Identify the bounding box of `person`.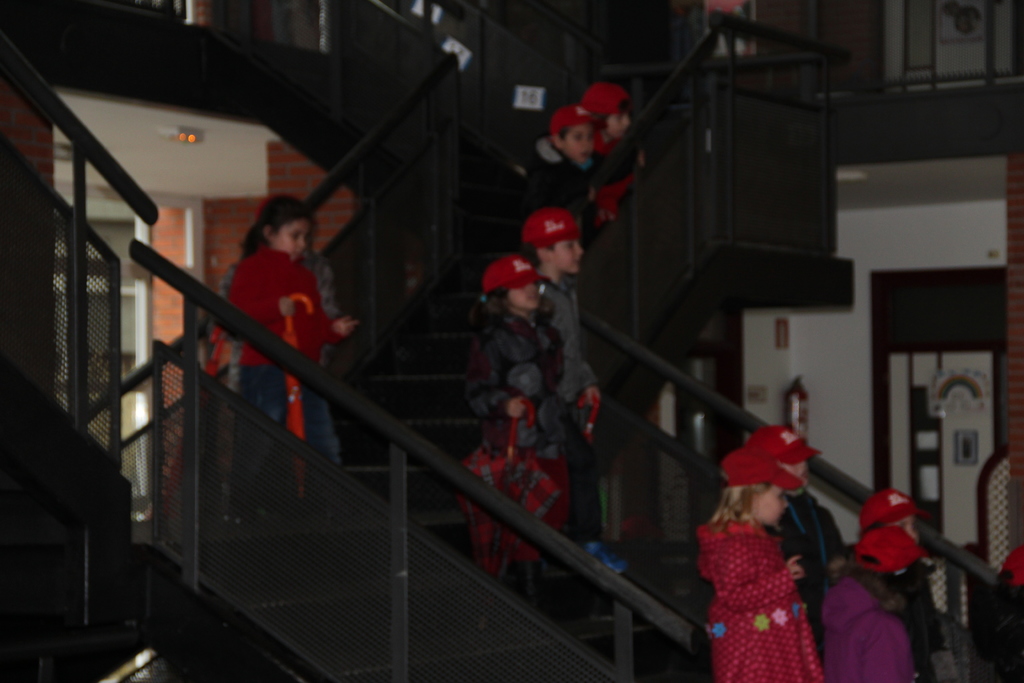
x1=525, y1=111, x2=640, y2=235.
